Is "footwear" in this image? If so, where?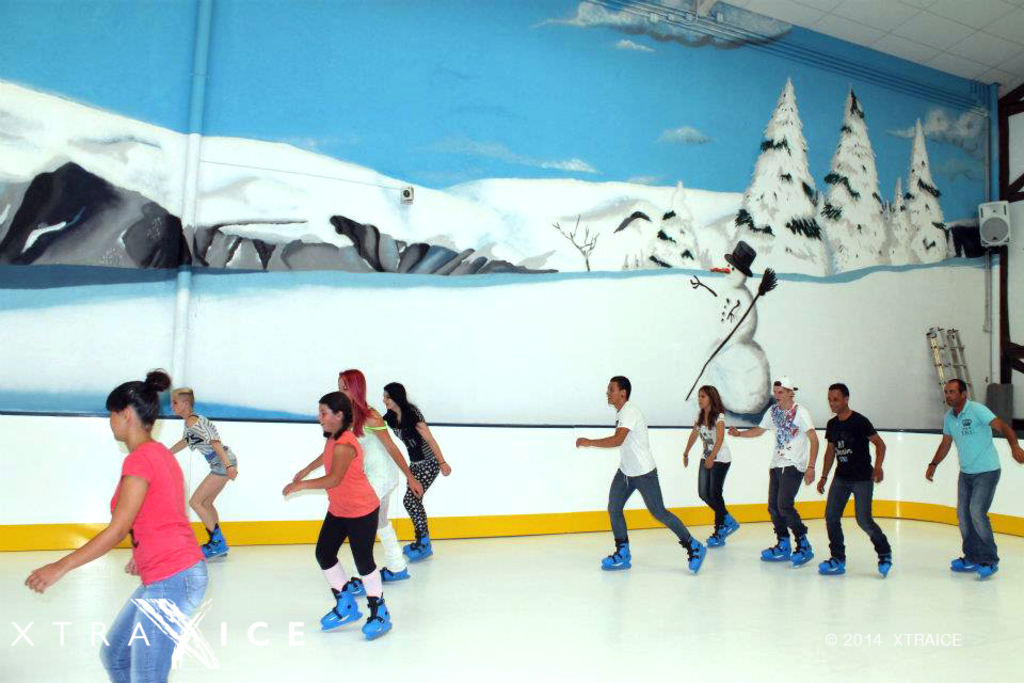
Yes, at (709,514,736,539).
